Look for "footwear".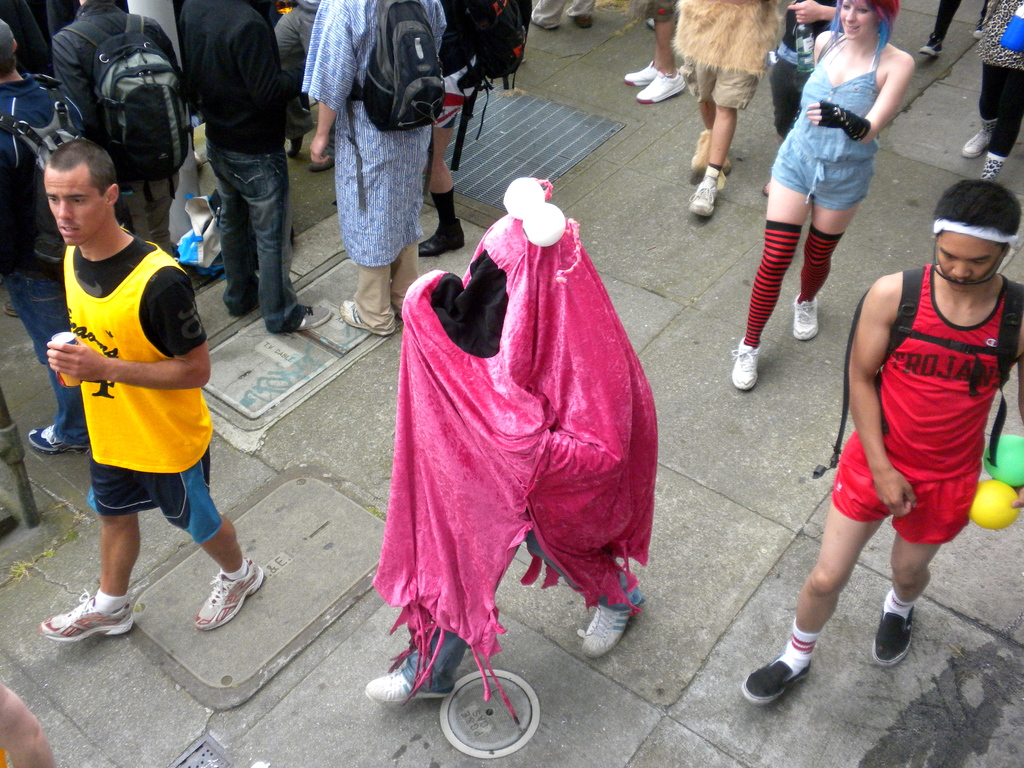
Found: (x1=634, y1=70, x2=692, y2=106).
